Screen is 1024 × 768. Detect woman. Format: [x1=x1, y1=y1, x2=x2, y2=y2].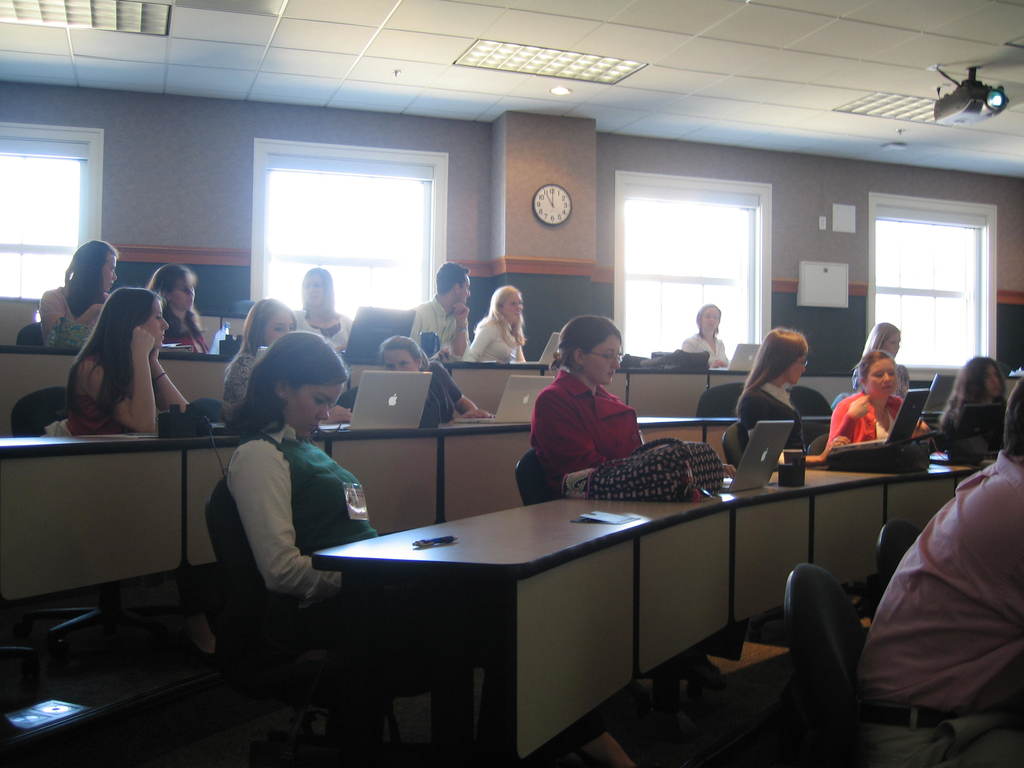
[x1=463, y1=285, x2=527, y2=364].
